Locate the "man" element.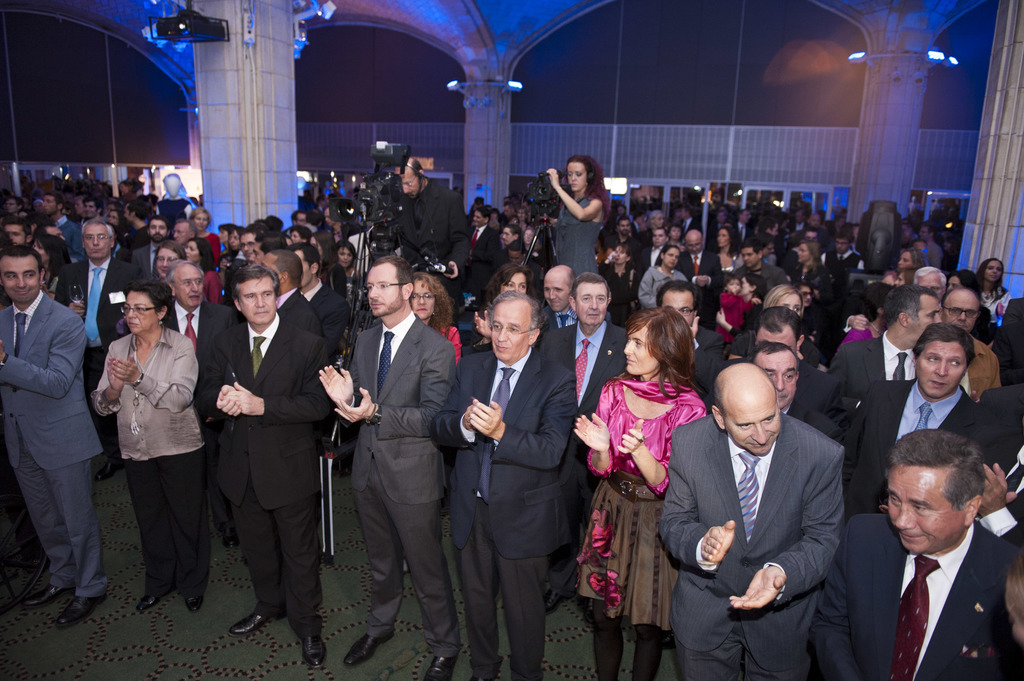
Element bbox: x1=920 y1=223 x2=947 y2=266.
